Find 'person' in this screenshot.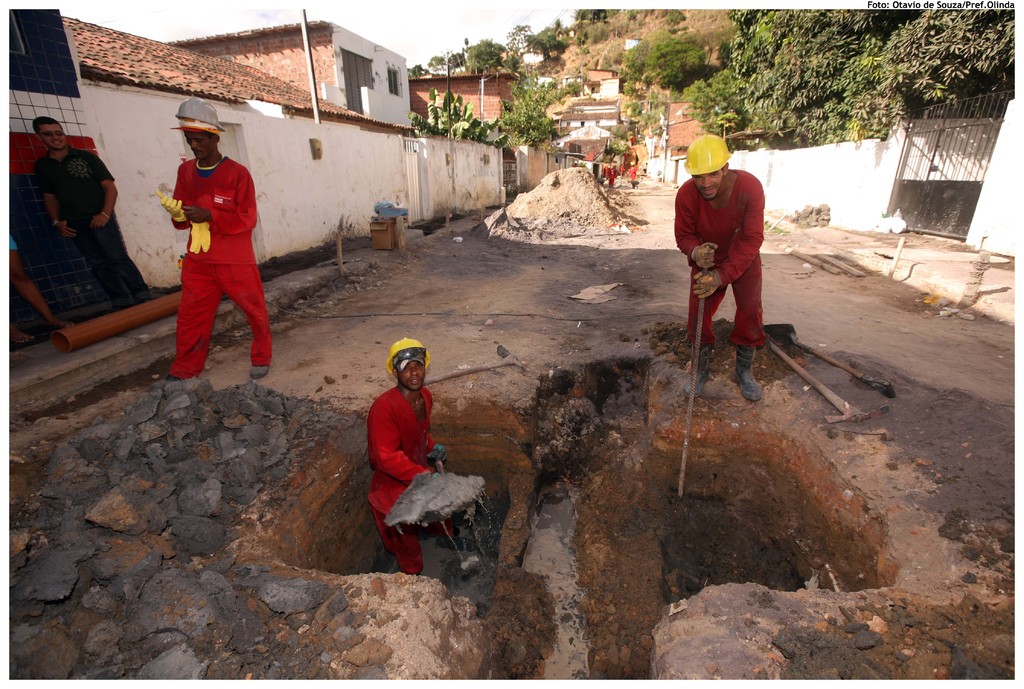
The bounding box for 'person' is bbox(674, 134, 767, 404).
